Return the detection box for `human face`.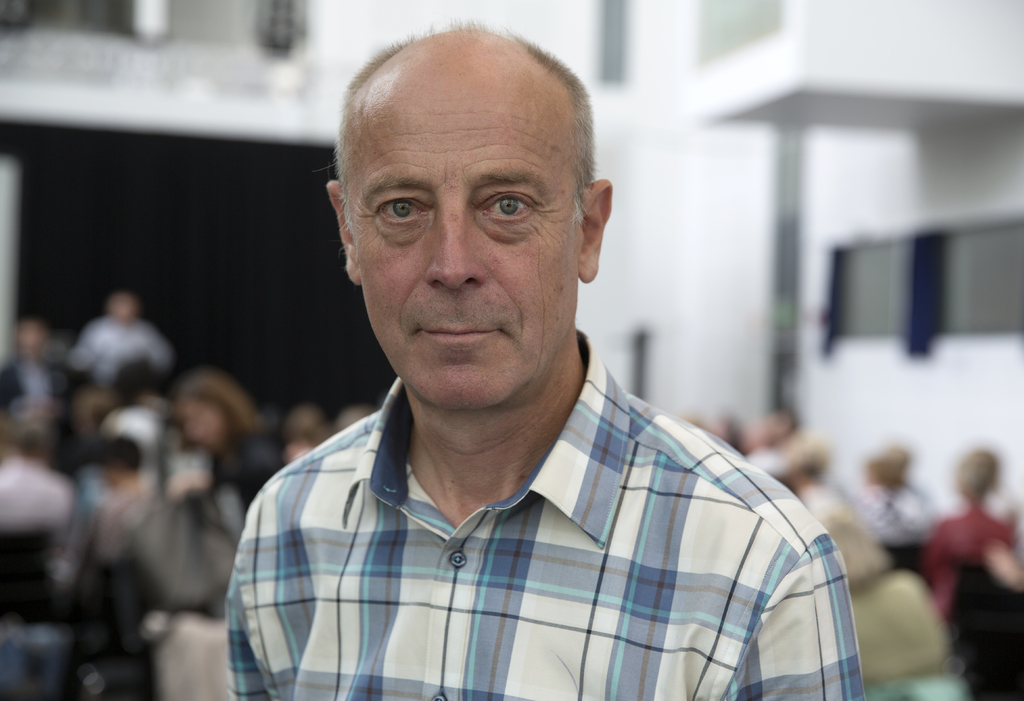
<box>349,93,578,404</box>.
